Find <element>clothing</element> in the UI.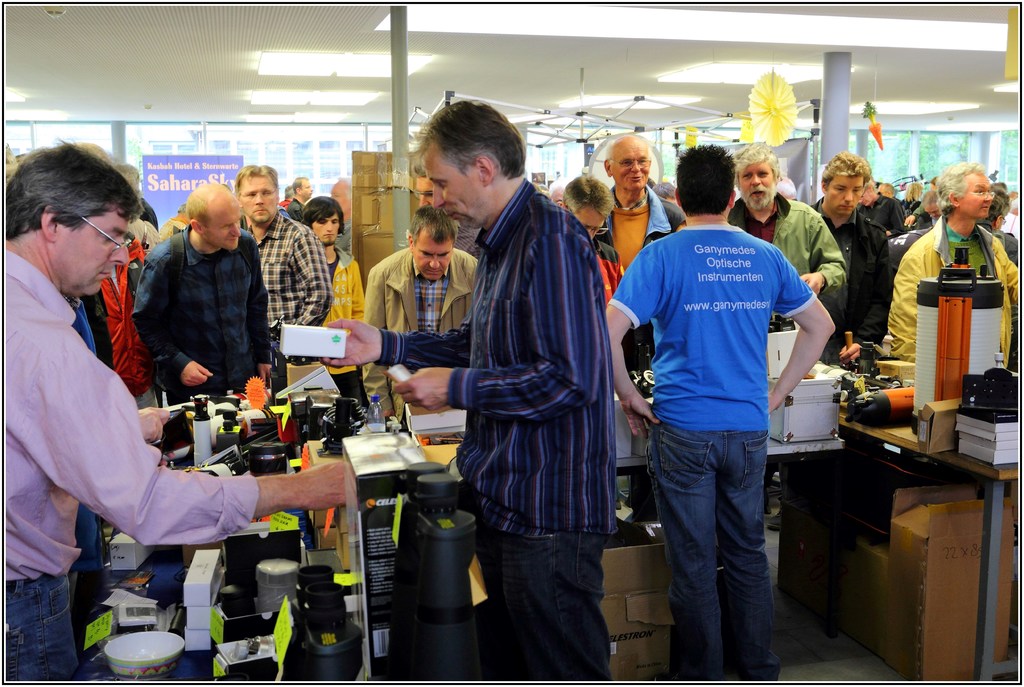
UI element at l=804, t=197, r=893, b=368.
